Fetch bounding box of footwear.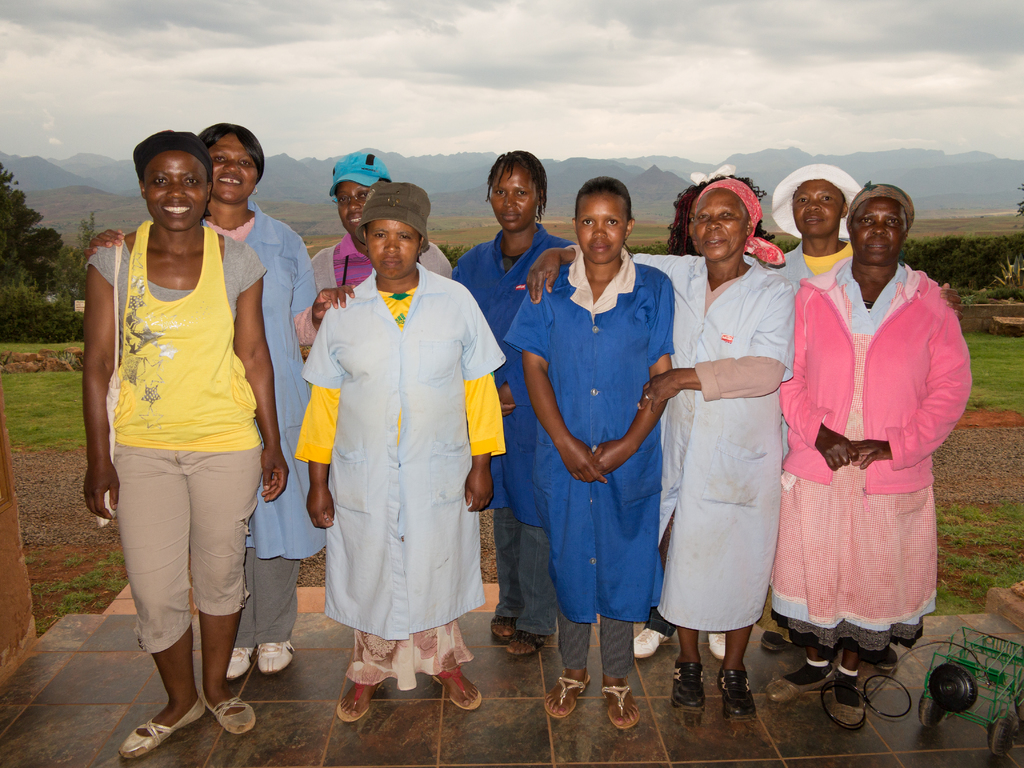
Bbox: (712, 659, 753, 722).
